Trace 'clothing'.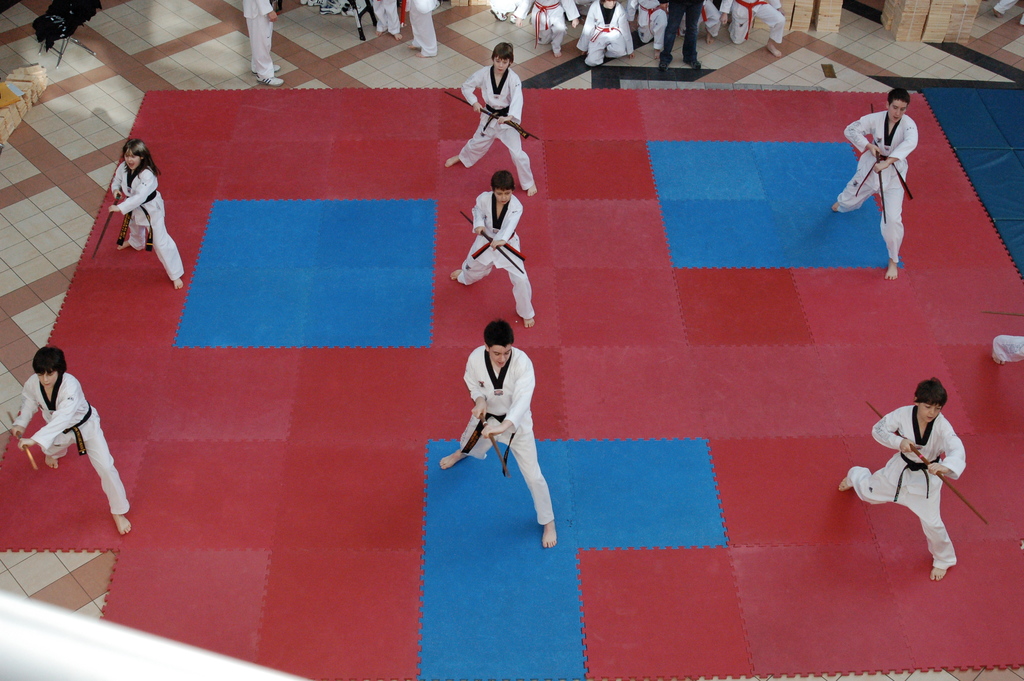
Traced to box(662, 0, 698, 58).
